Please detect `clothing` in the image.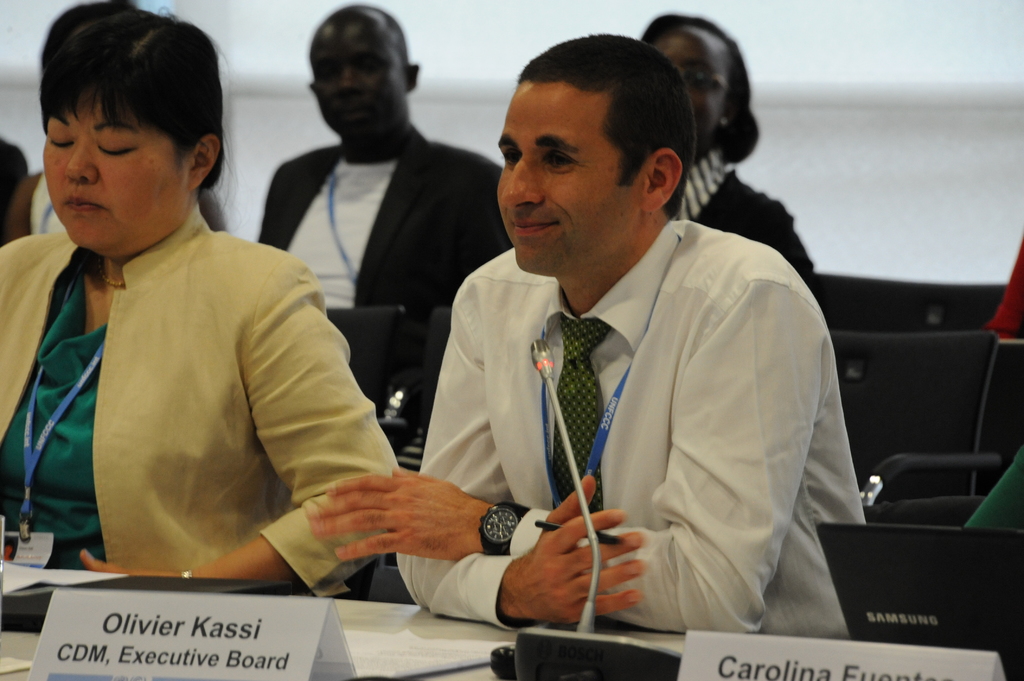
bbox(0, 162, 230, 237).
